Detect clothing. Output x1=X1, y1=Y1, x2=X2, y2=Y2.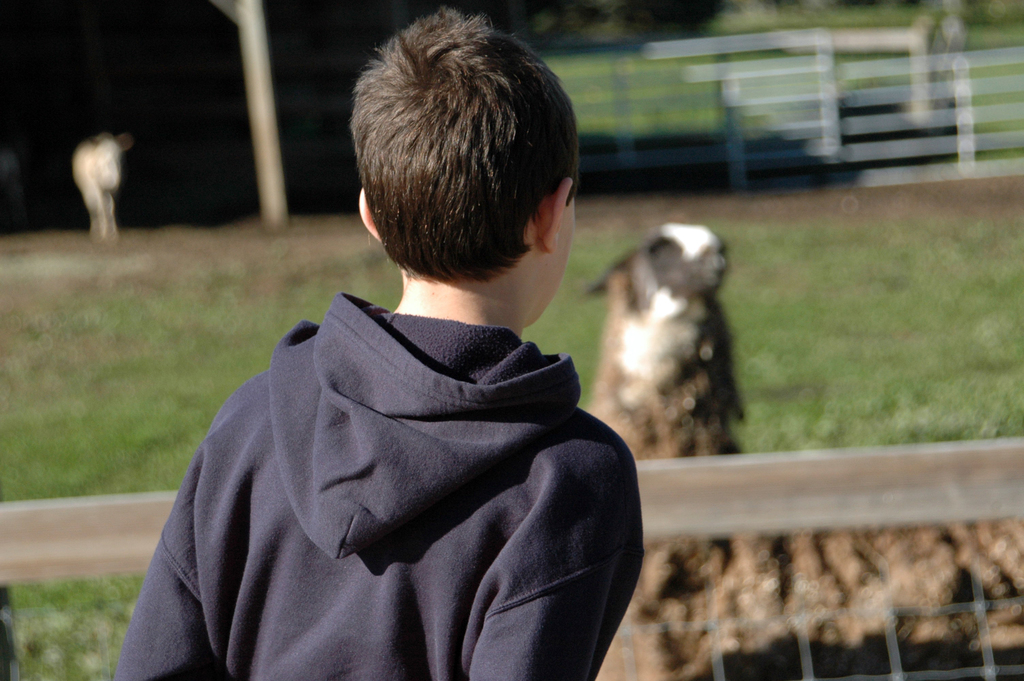
x1=131, y1=214, x2=662, y2=680.
